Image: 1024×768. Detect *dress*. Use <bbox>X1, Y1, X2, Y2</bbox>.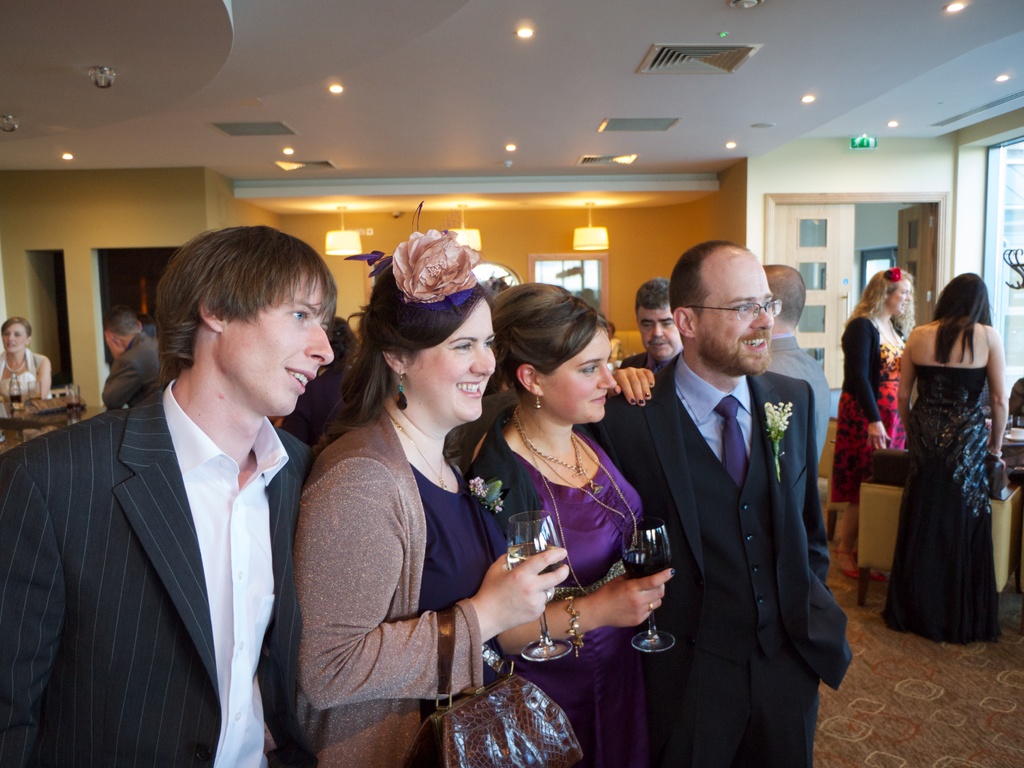
<bbox>879, 360, 1000, 657</bbox>.
